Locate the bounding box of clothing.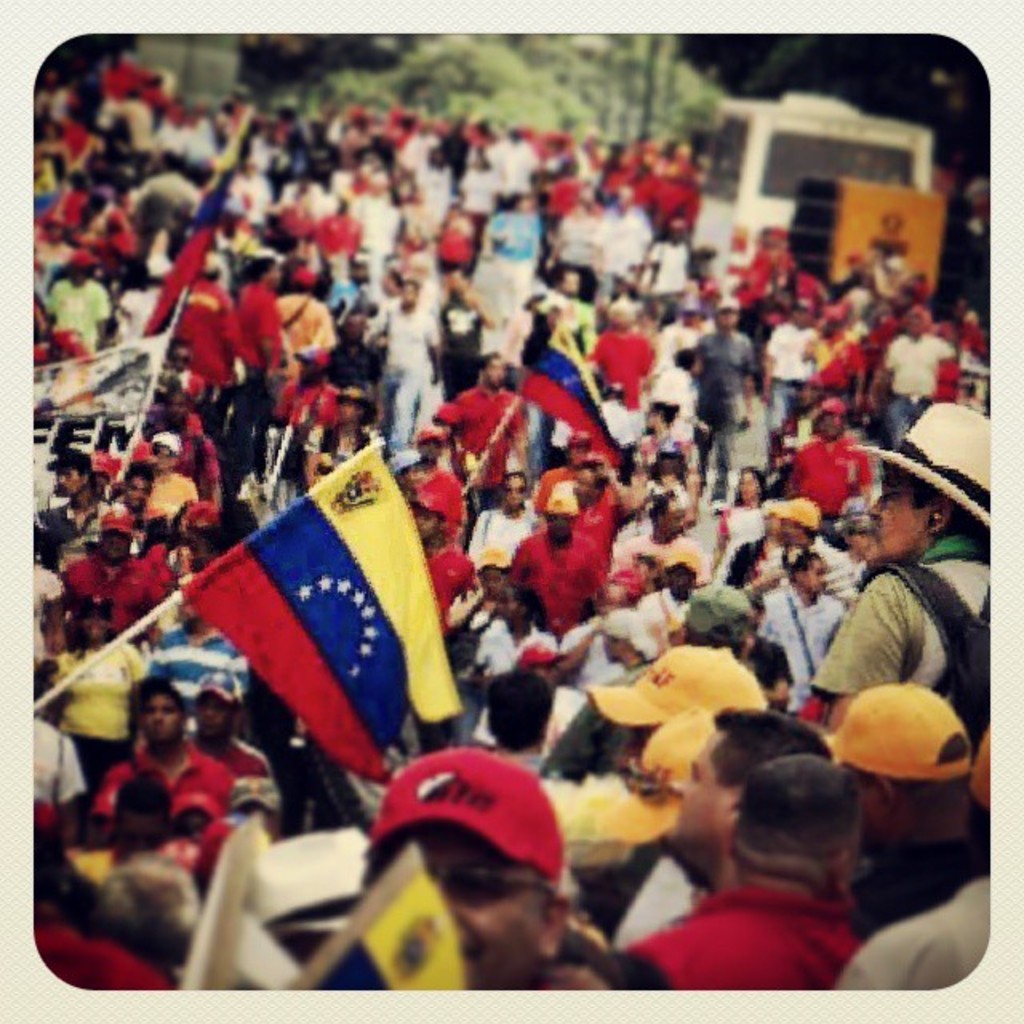
Bounding box: 760,576,848,698.
